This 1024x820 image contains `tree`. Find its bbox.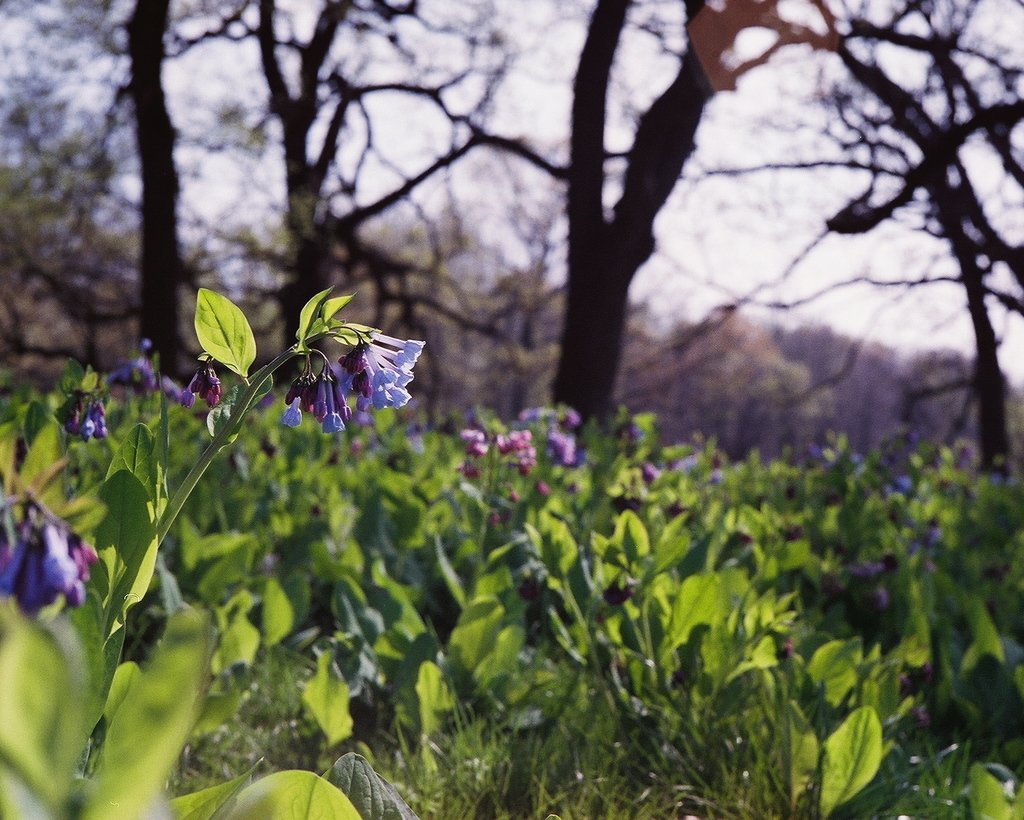
<region>563, 0, 868, 441</region>.
